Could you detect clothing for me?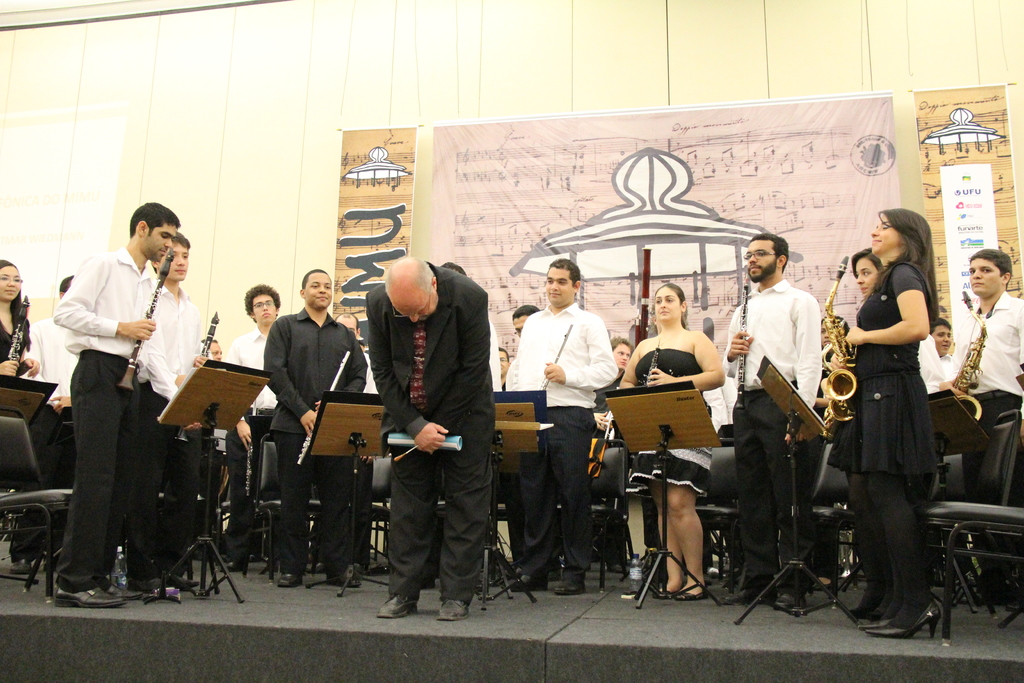
Detection result: bbox=(0, 315, 25, 378).
